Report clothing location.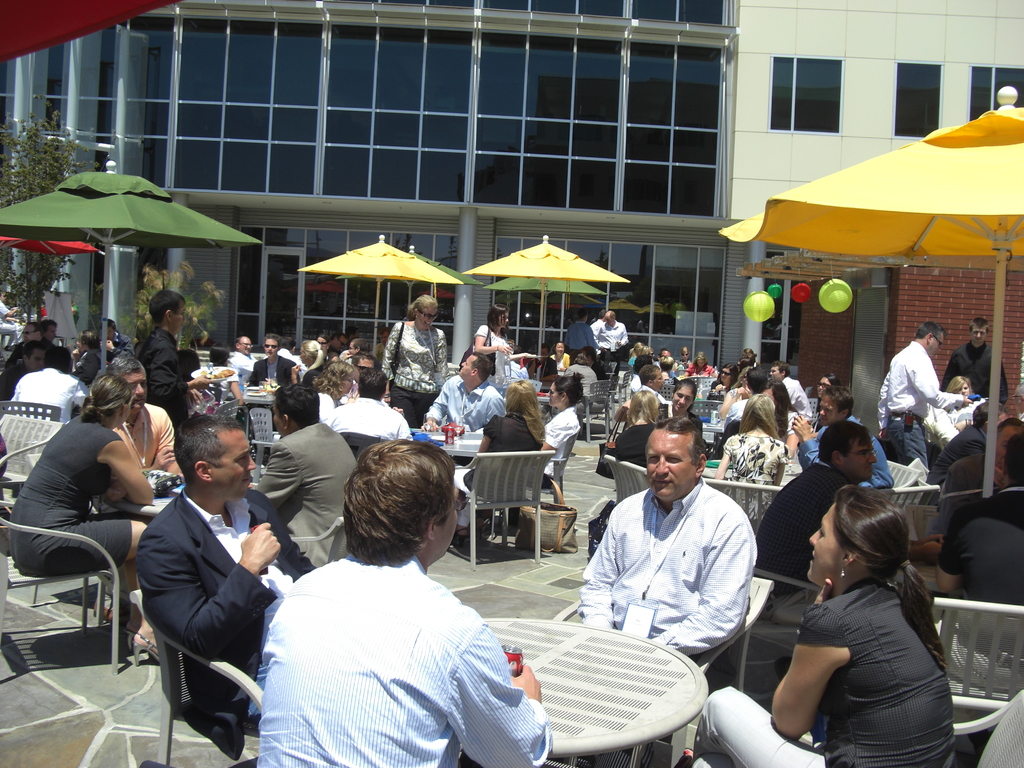
Report: bbox=[627, 373, 643, 394].
